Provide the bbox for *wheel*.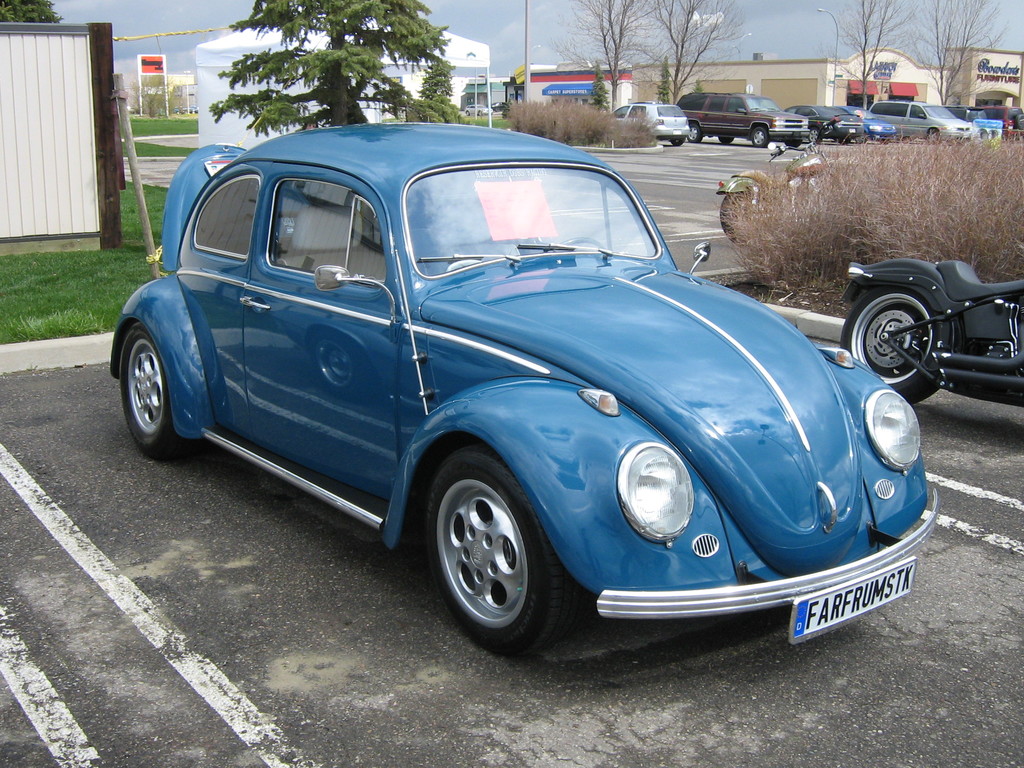
bbox(558, 237, 605, 252).
